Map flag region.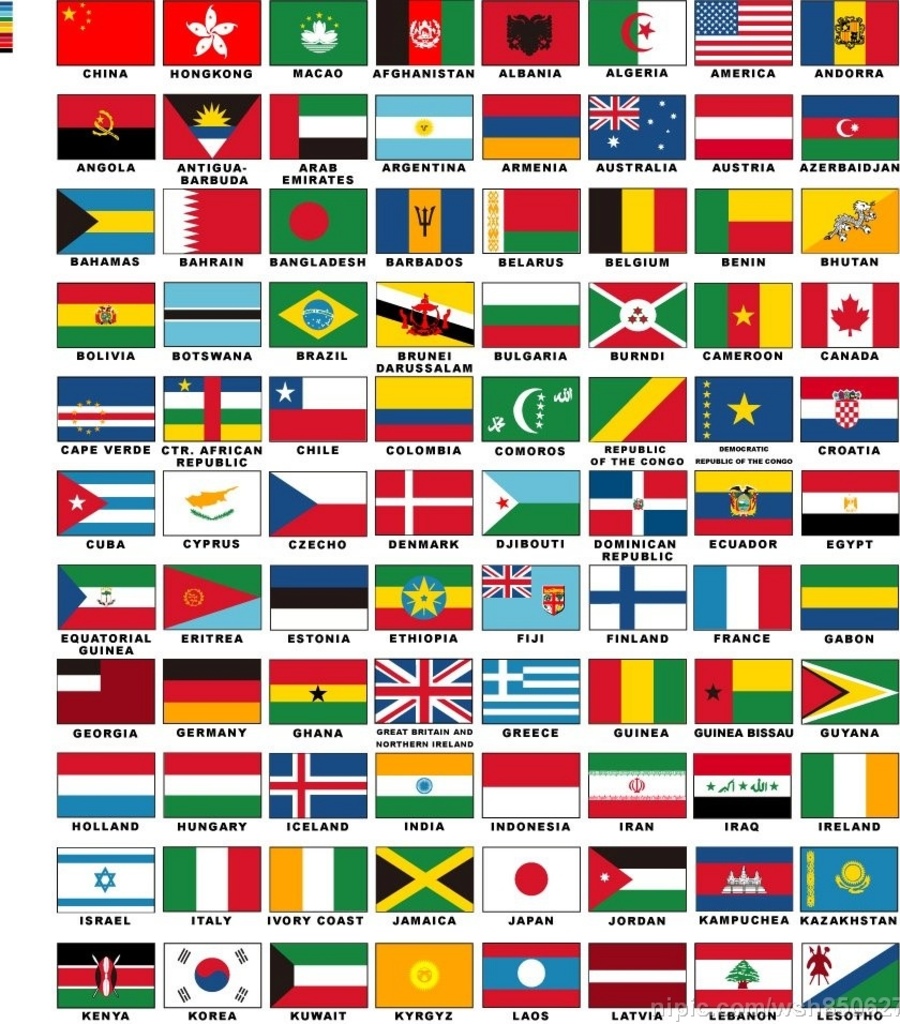
Mapped to bbox=[692, 938, 795, 1010].
